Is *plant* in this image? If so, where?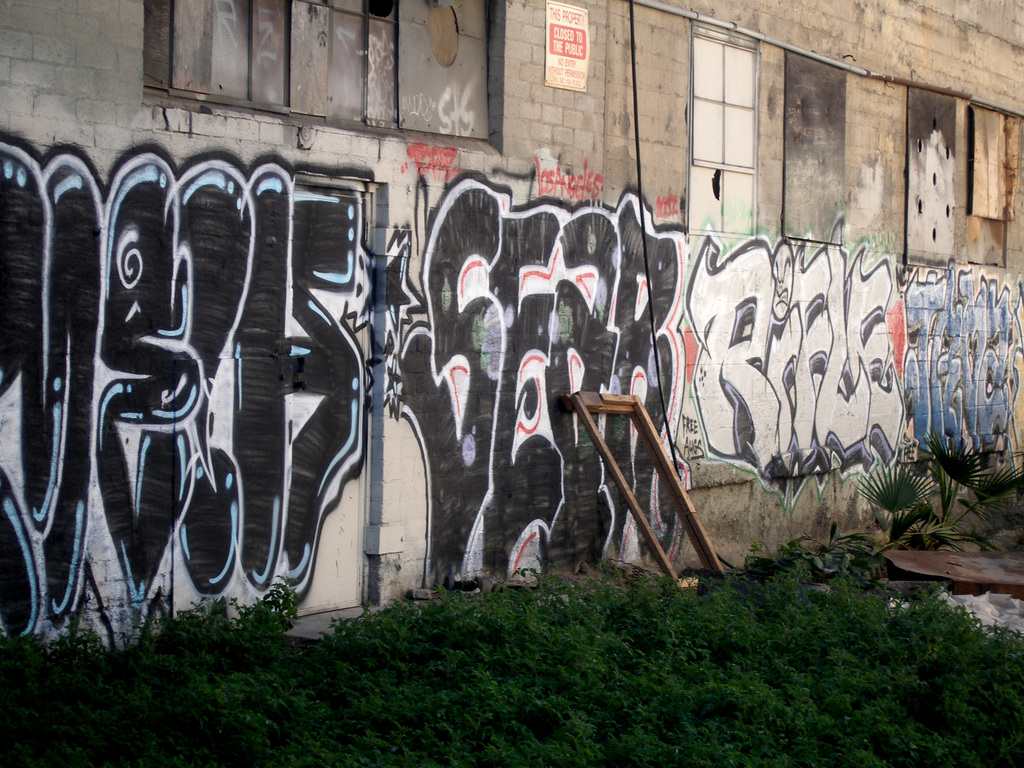
Yes, at [left=856, top=415, right=1023, bottom=544].
